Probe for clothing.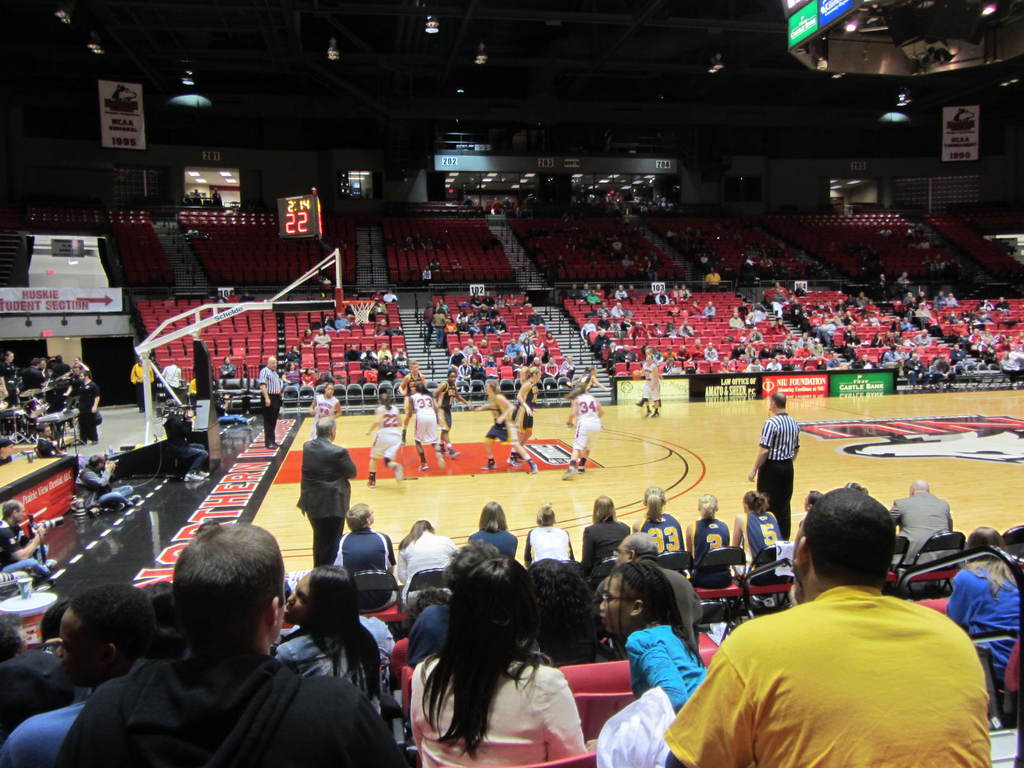
Probe result: box(218, 363, 238, 375).
